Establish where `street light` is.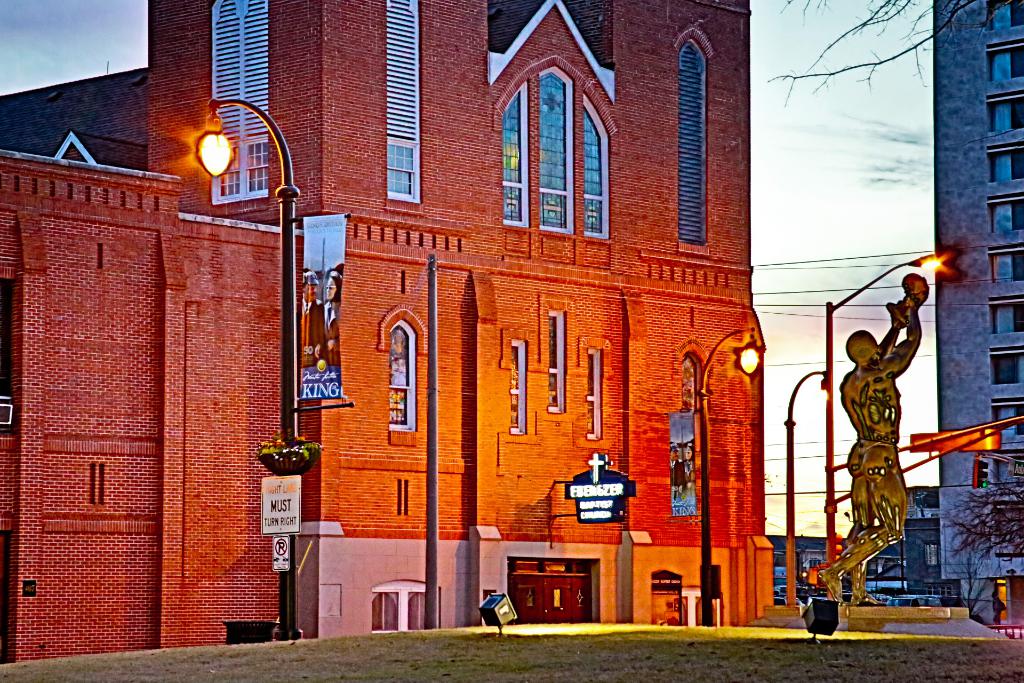
Established at (left=193, top=97, right=320, bottom=637).
